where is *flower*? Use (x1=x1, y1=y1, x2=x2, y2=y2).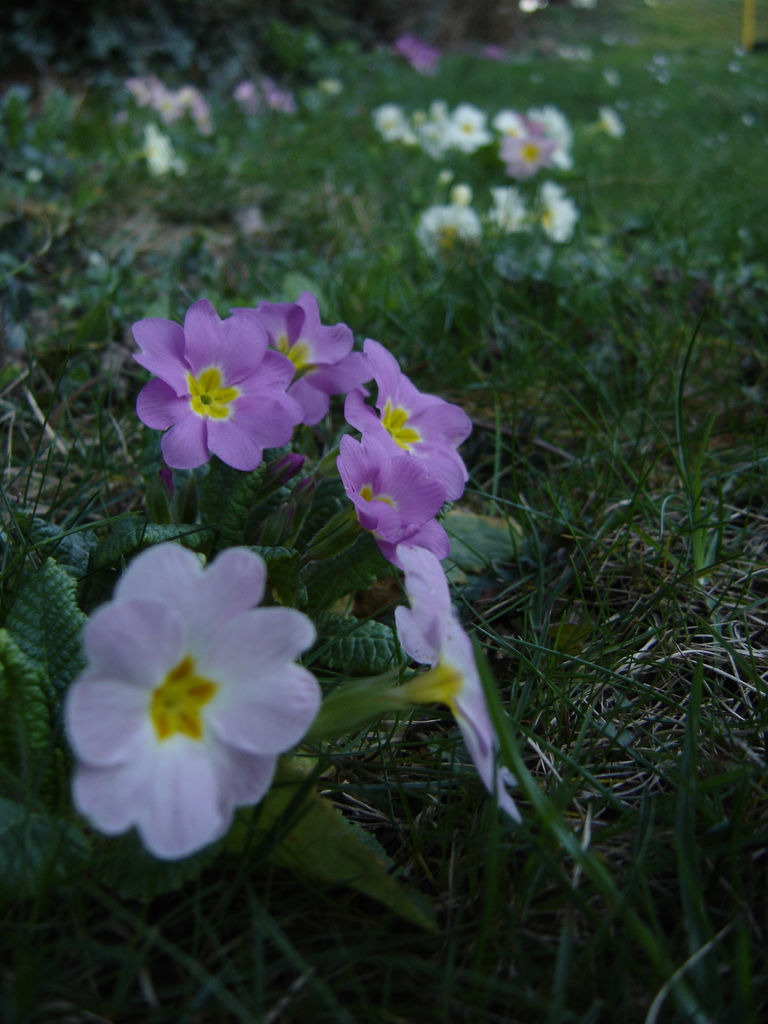
(x1=541, y1=182, x2=579, y2=247).
